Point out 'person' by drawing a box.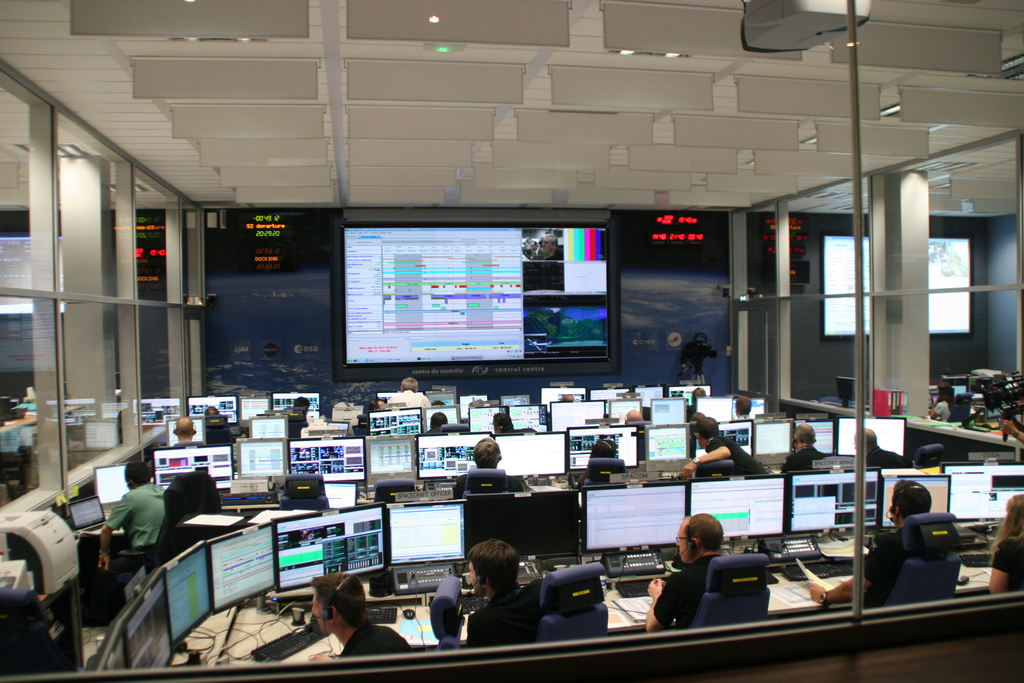
box(999, 420, 1023, 449).
